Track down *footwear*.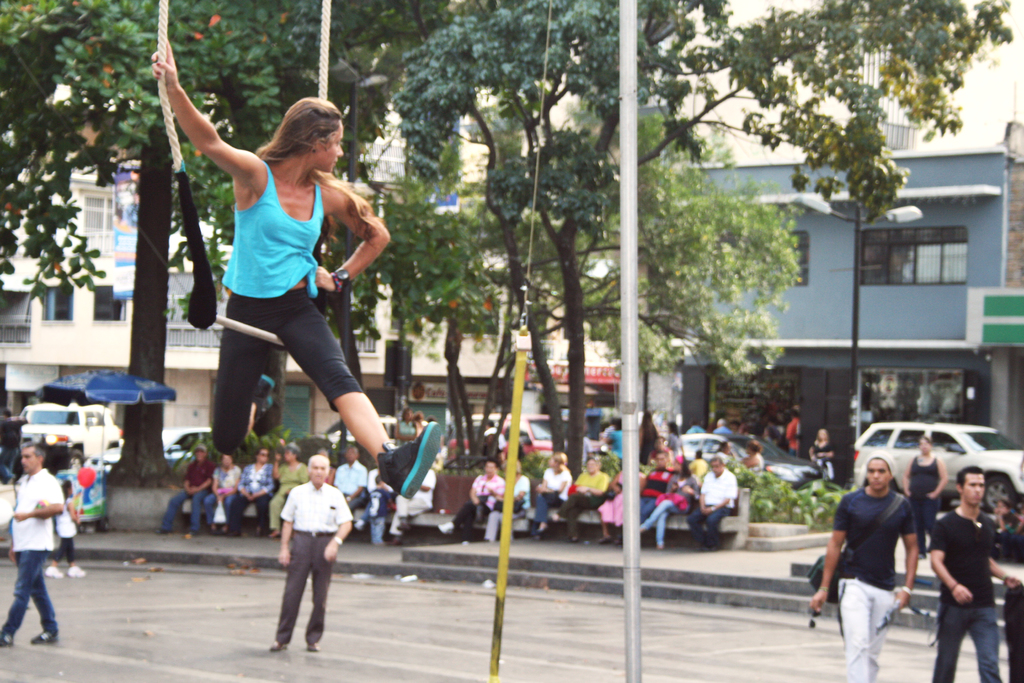
Tracked to l=65, t=563, r=93, b=577.
